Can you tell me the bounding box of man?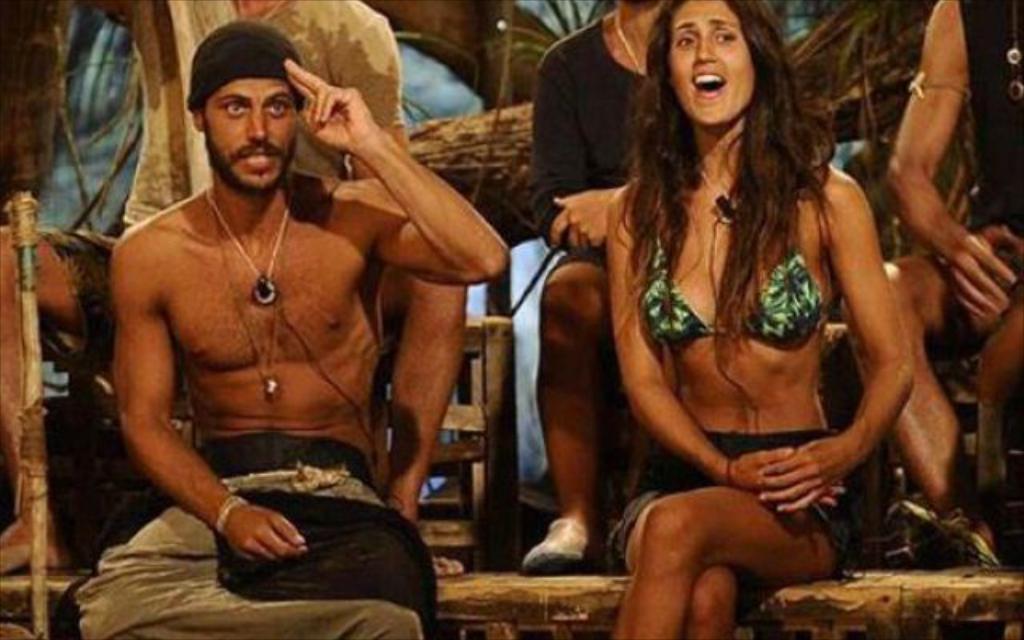
{"left": 838, "top": 0, "right": 1022, "bottom": 570}.
